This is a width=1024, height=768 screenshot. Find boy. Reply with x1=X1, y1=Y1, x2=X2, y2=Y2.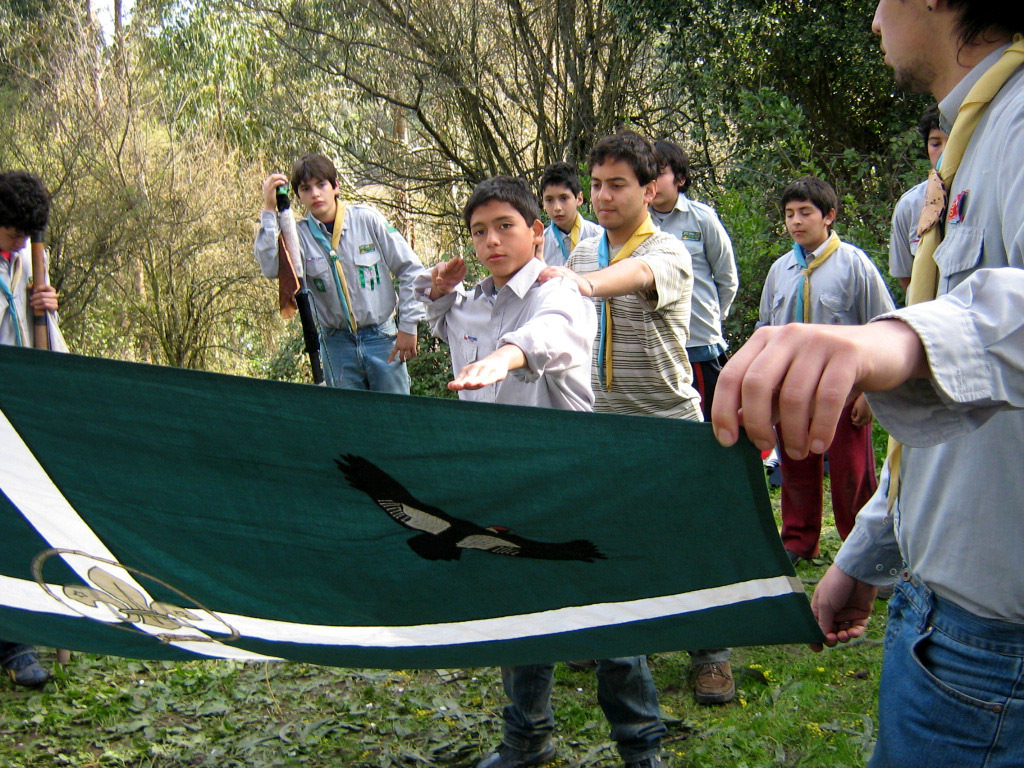
x1=537, y1=128, x2=729, y2=711.
